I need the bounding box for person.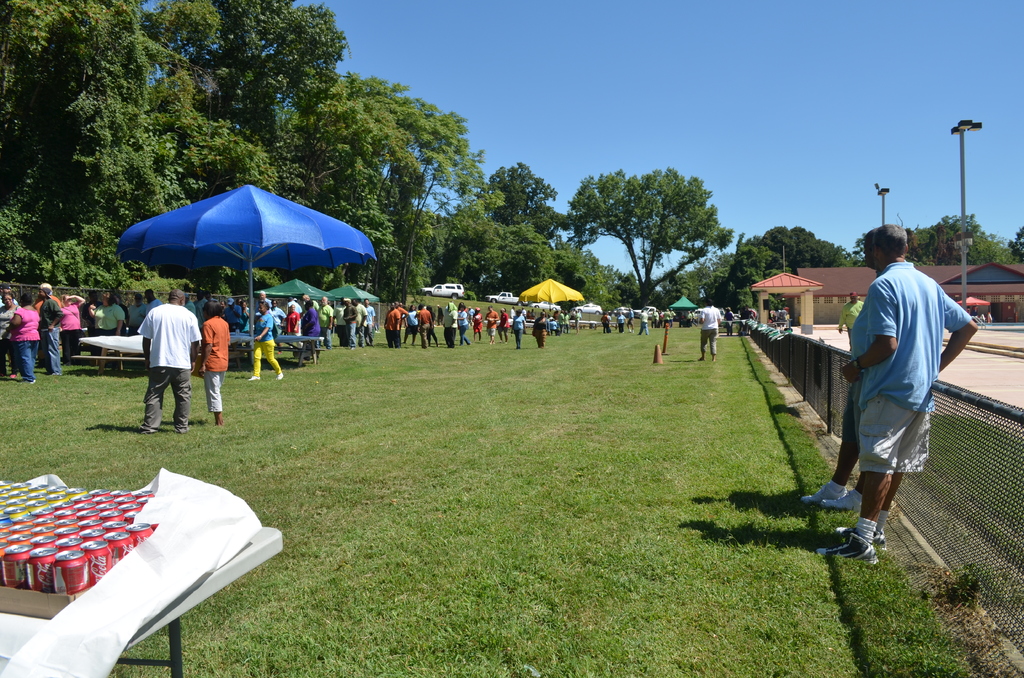
Here it is: bbox=(137, 276, 202, 436).
